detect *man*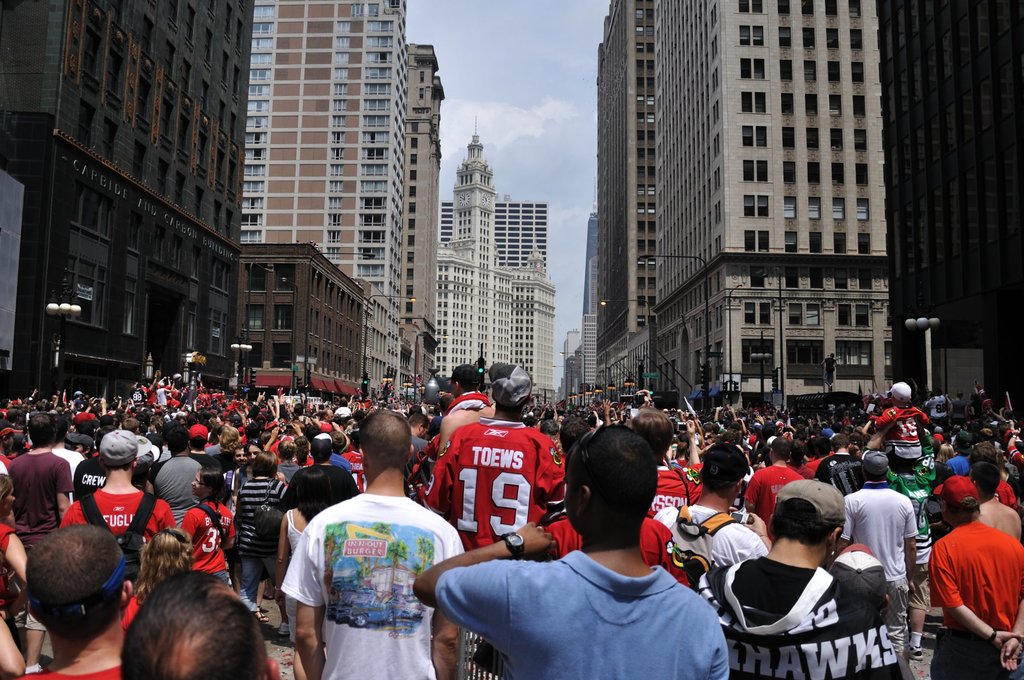
<box>419,421,726,679</box>
